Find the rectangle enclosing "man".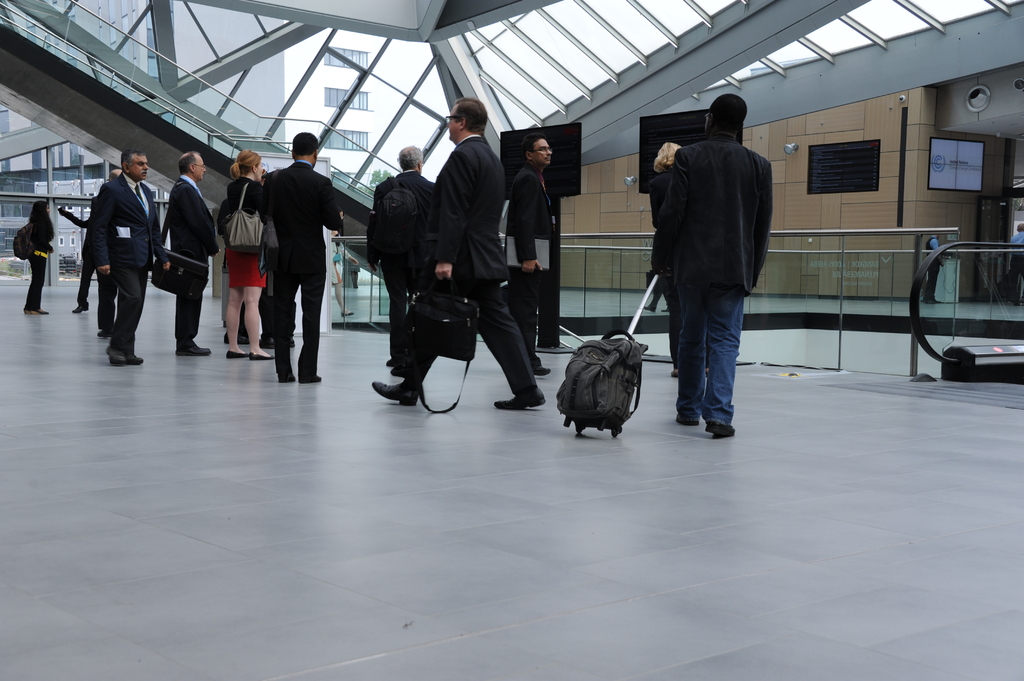
bbox=(107, 167, 124, 183).
